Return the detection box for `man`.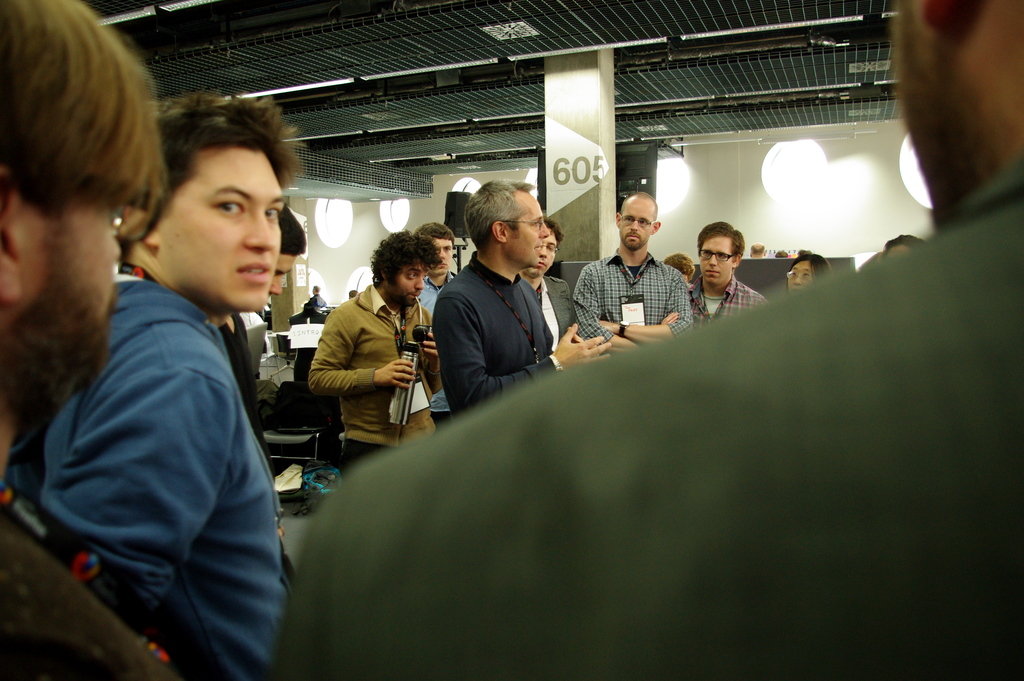
box=[208, 200, 305, 489].
